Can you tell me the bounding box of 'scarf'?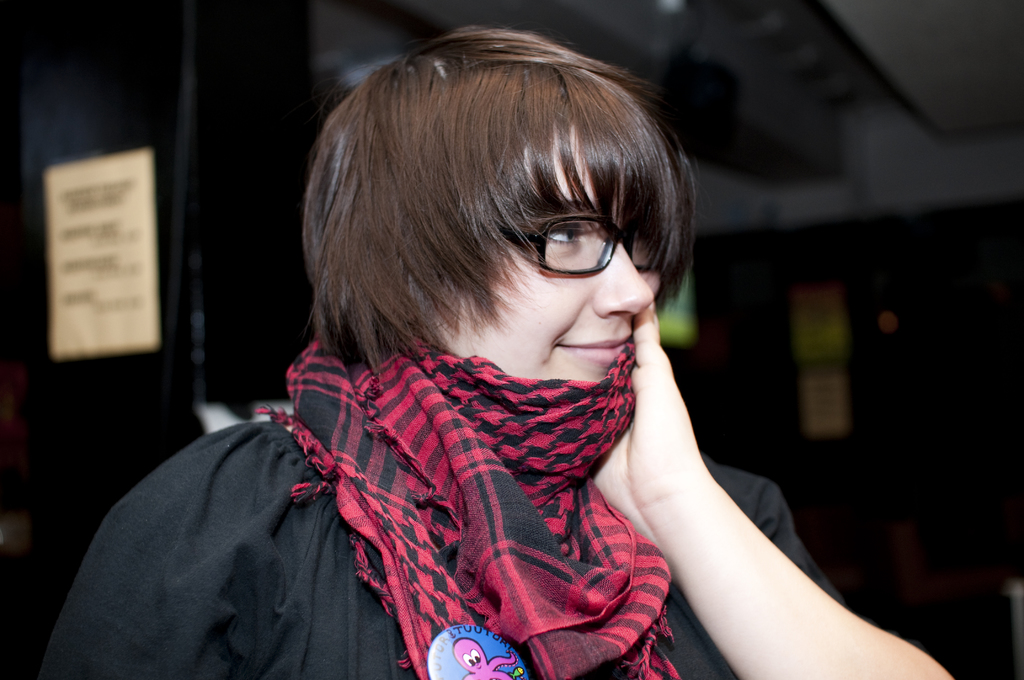
<region>257, 325, 676, 679</region>.
